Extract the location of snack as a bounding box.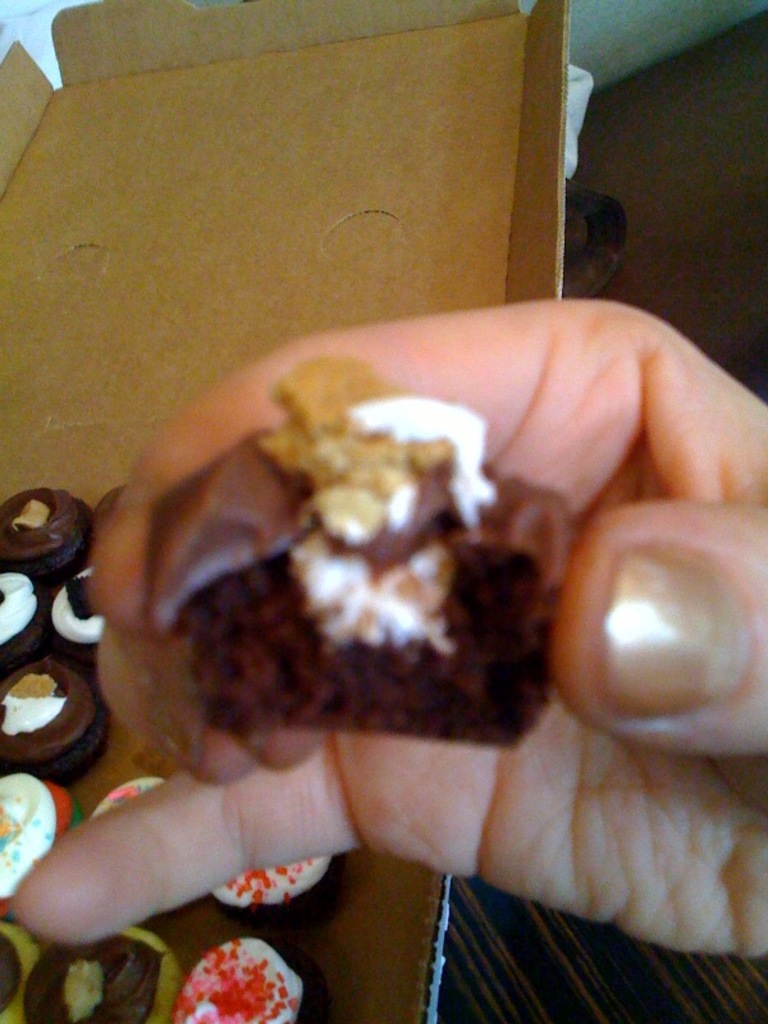
[209,856,349,928].
